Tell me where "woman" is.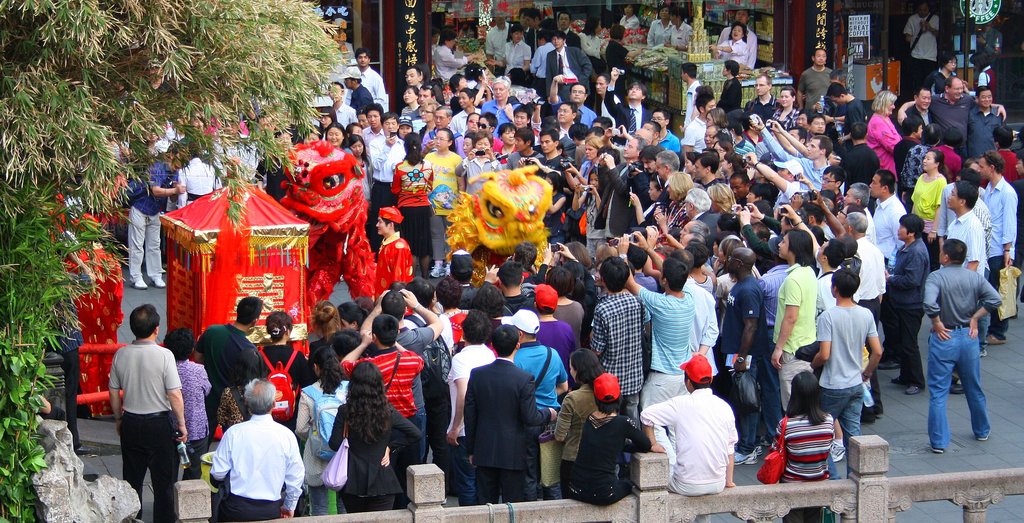
"woman" is at (568,373,650,508).
